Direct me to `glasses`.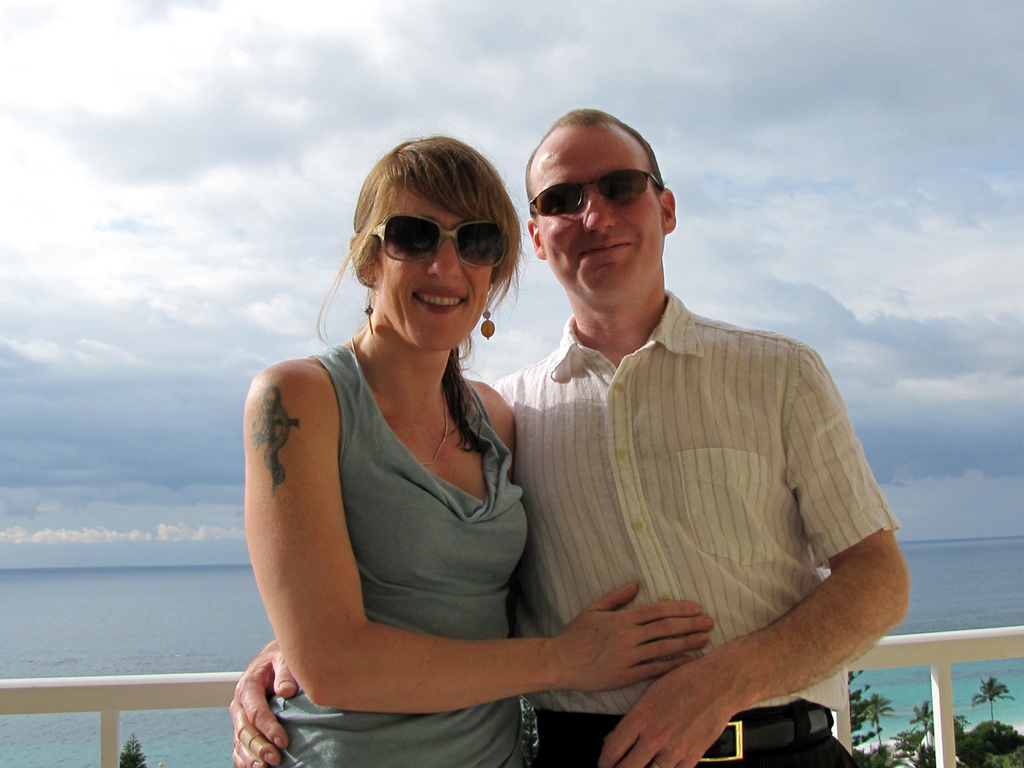
Direction: (372,210,511,273).
